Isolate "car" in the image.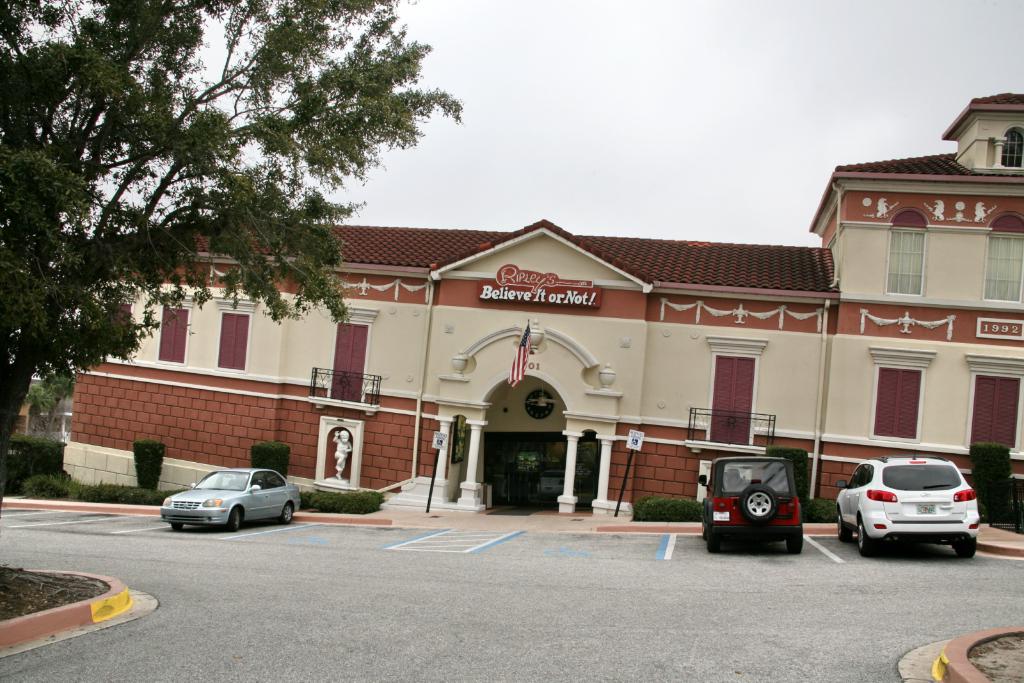
Isolated region: [x1=701, y1=456, x2=808, y2=551].
